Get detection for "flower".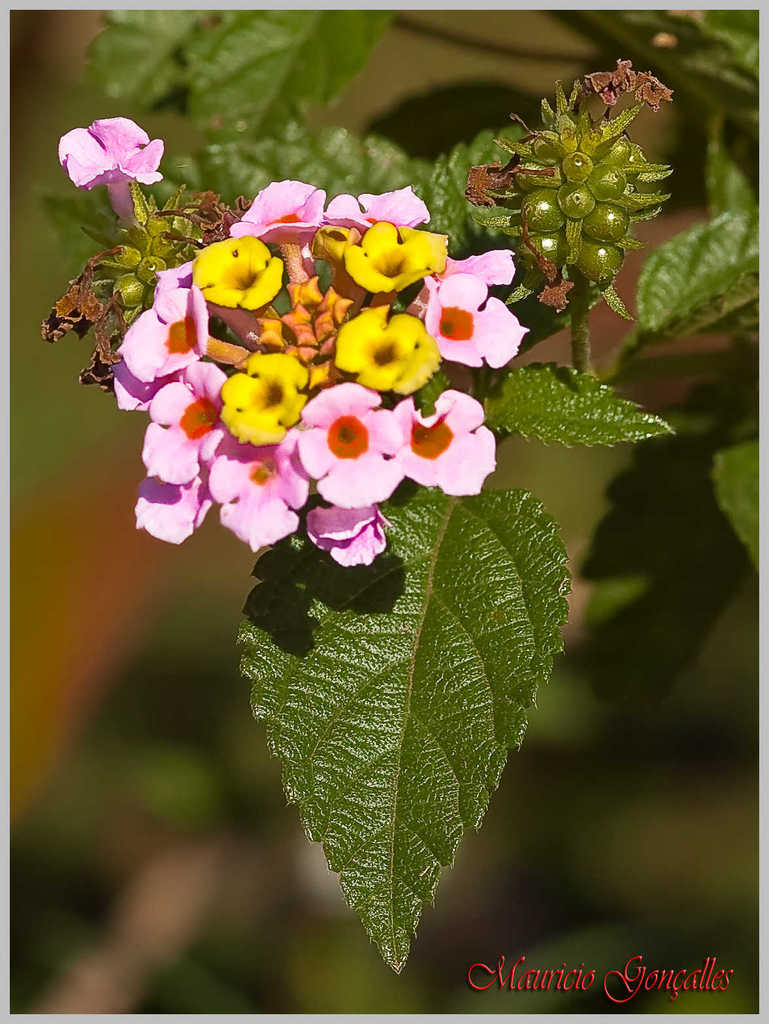
Detection: (x1=297, y1=484, x2=401, y2=559).
